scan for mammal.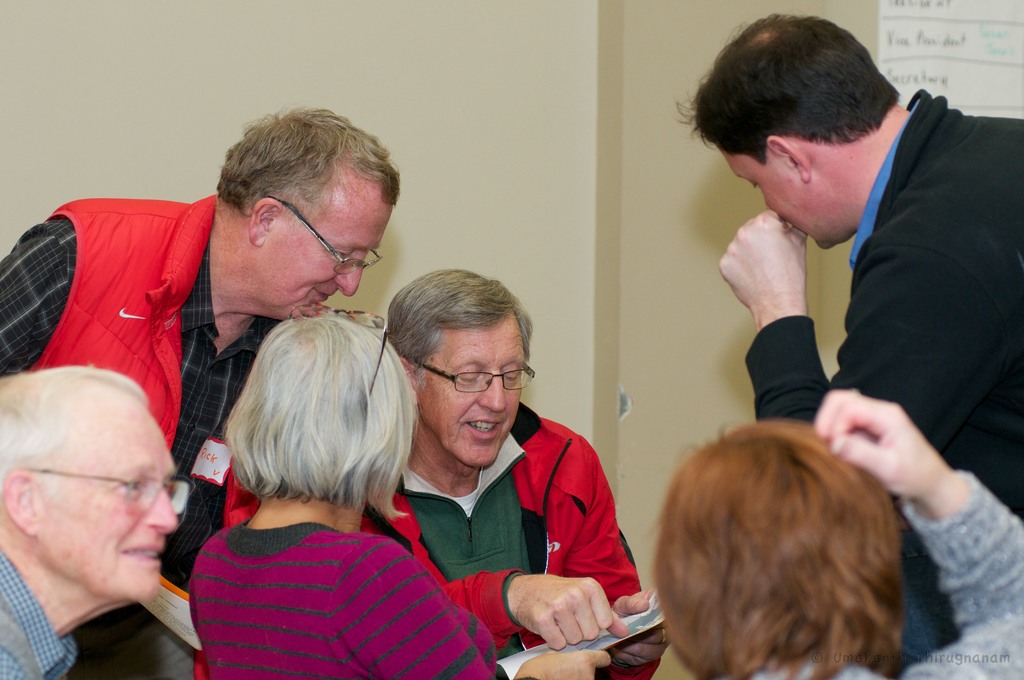
Scan result: select_region(674, 6, 1023, 518).
